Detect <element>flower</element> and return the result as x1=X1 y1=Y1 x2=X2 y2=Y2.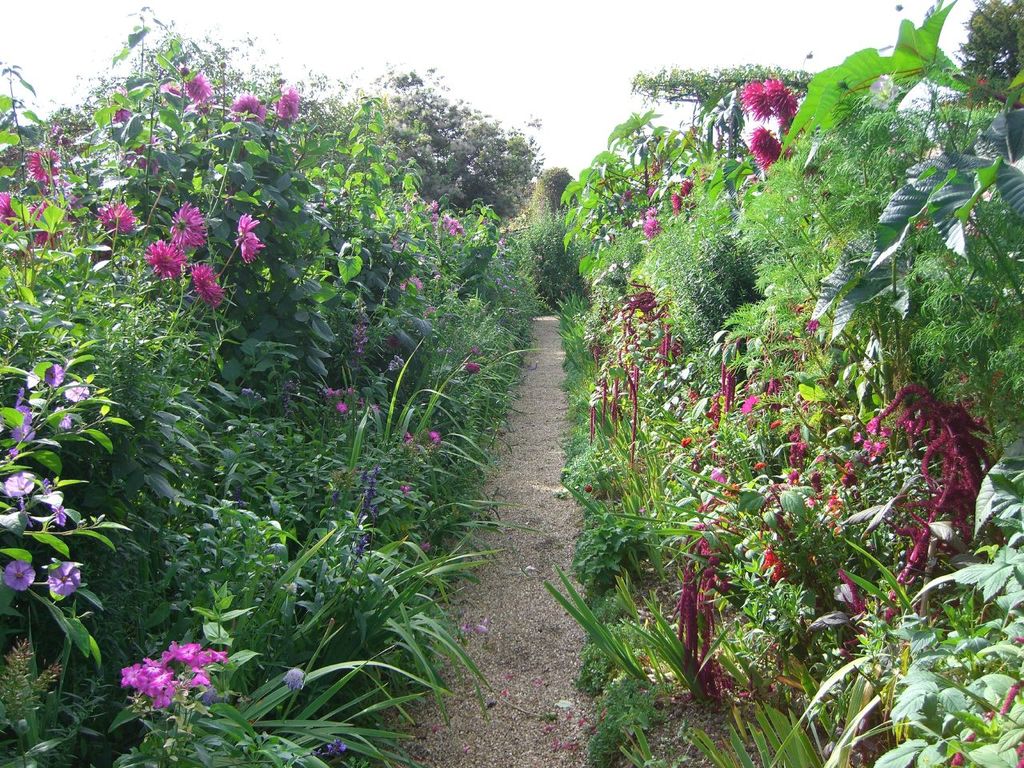
x1=127 y1=135 x2=159 y2=173.
